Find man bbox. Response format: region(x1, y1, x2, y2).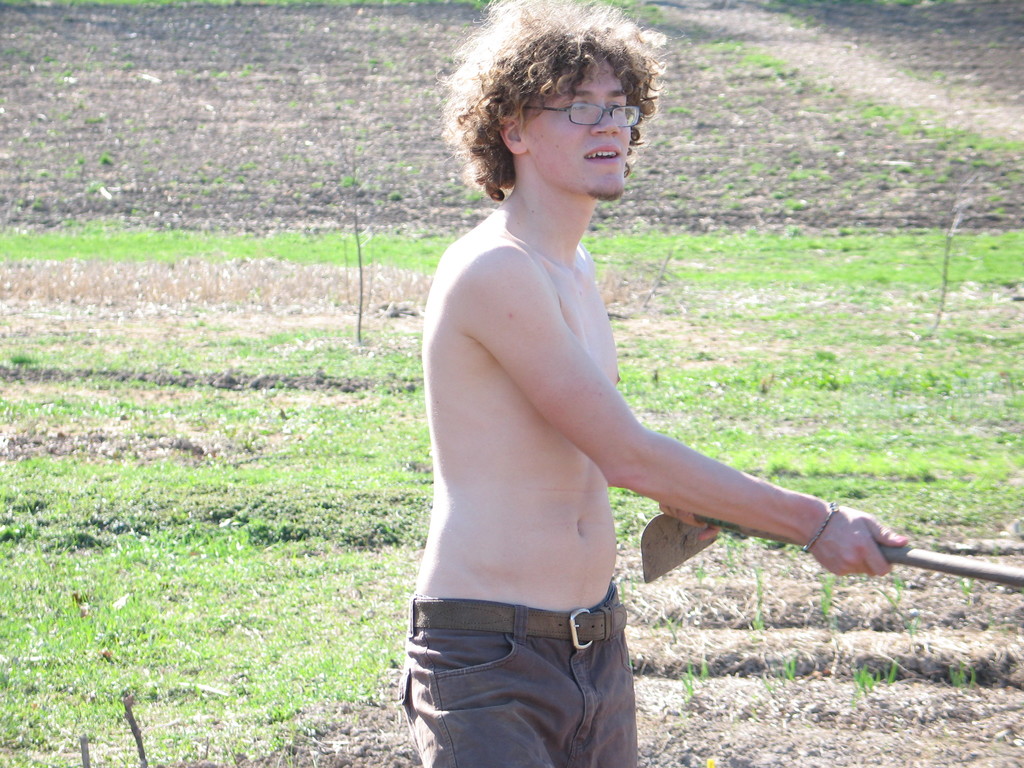
region(385, 0, 908, 767).
